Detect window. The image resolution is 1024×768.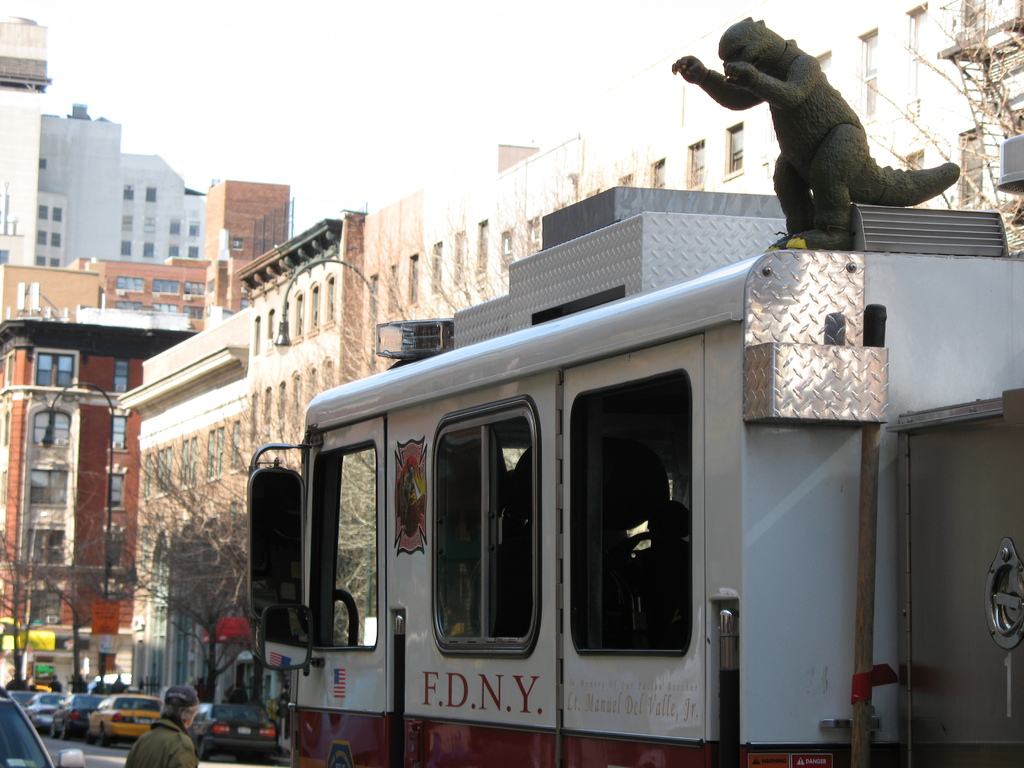
[28, 463, 77, 509].
